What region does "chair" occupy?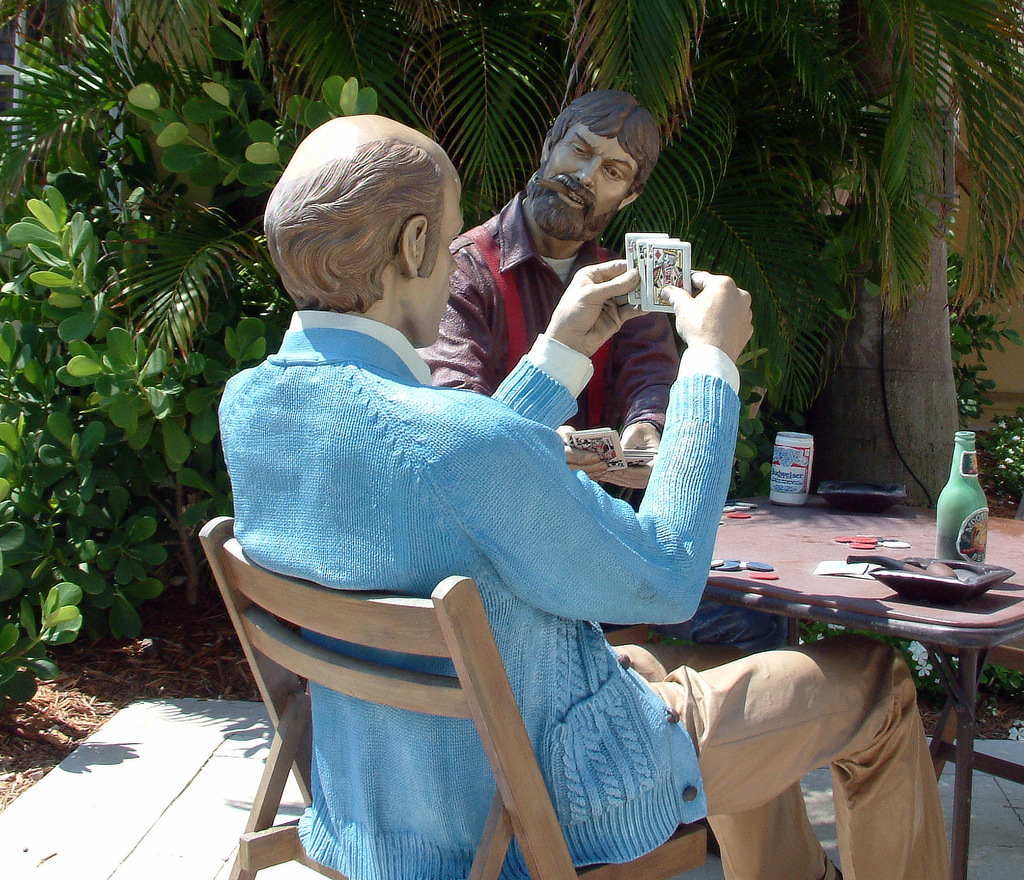
region(195, 515, 706, 879).
